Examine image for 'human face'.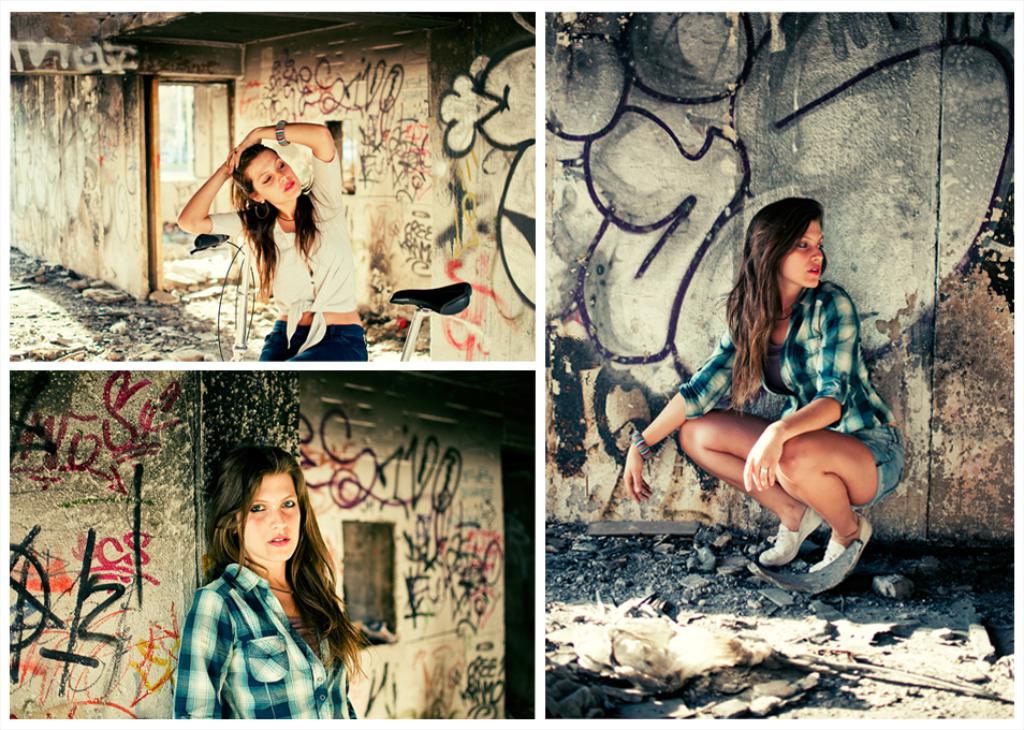
Examination result: {"x1": 776, "y1": 215, "x2": 826, "y2": 292}.
